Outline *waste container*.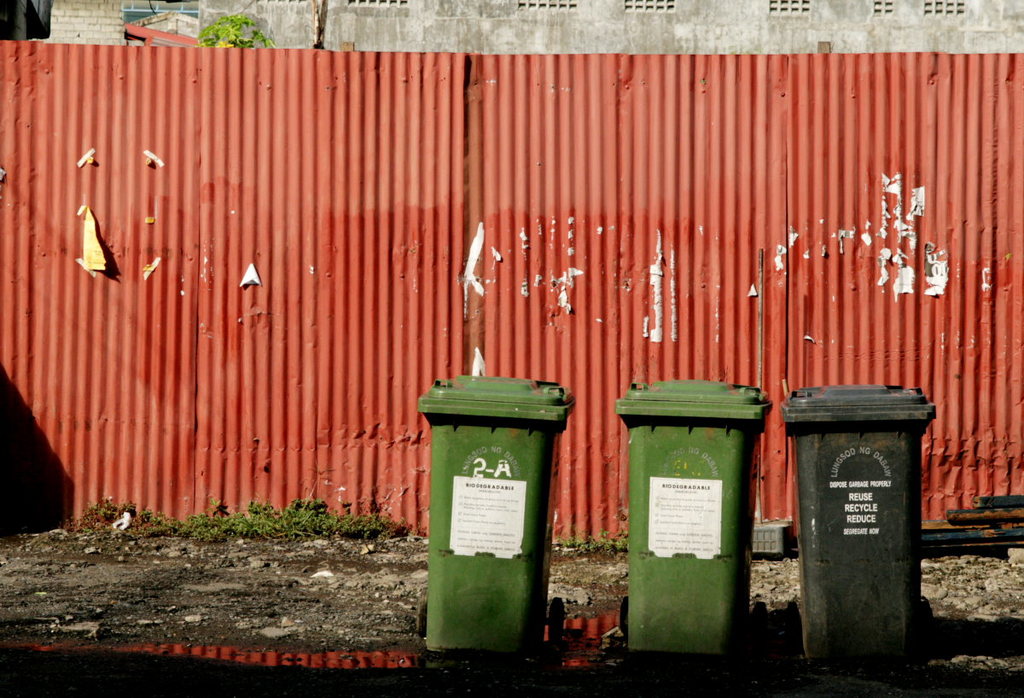
Outline: BBox(619, 375, 791, 664).
